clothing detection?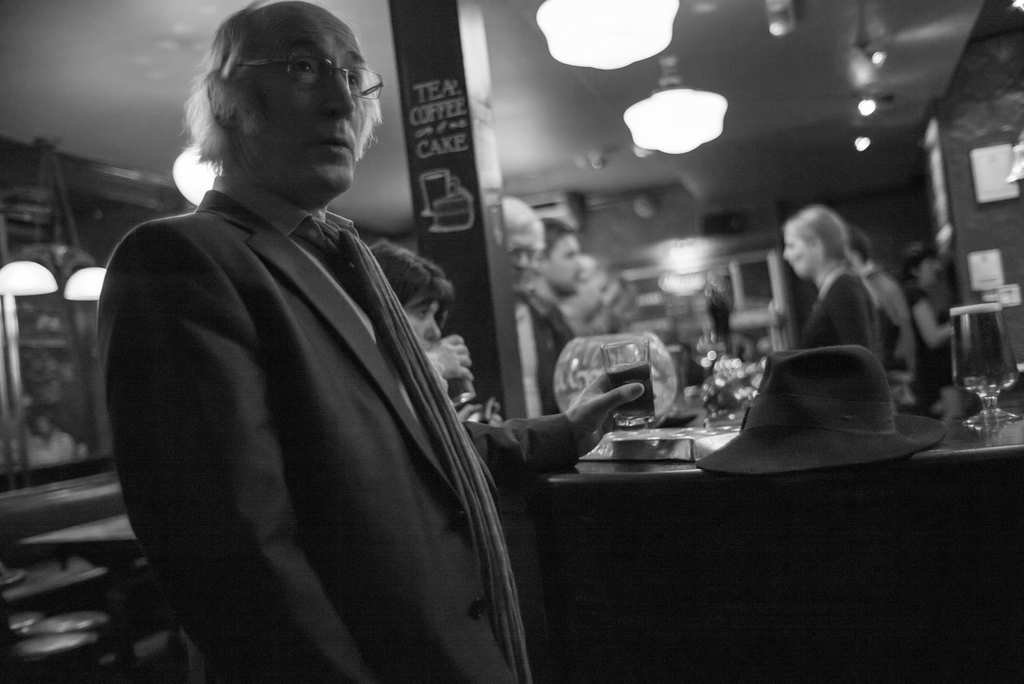
box(803, 262, 873, 343)
